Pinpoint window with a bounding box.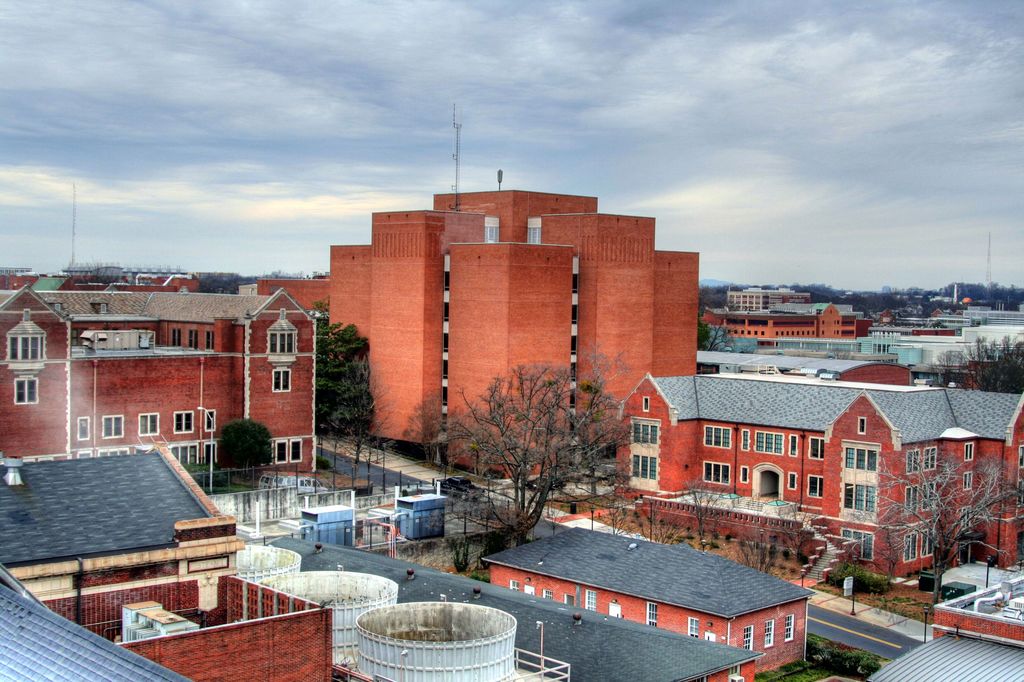
806,476,824,498.
